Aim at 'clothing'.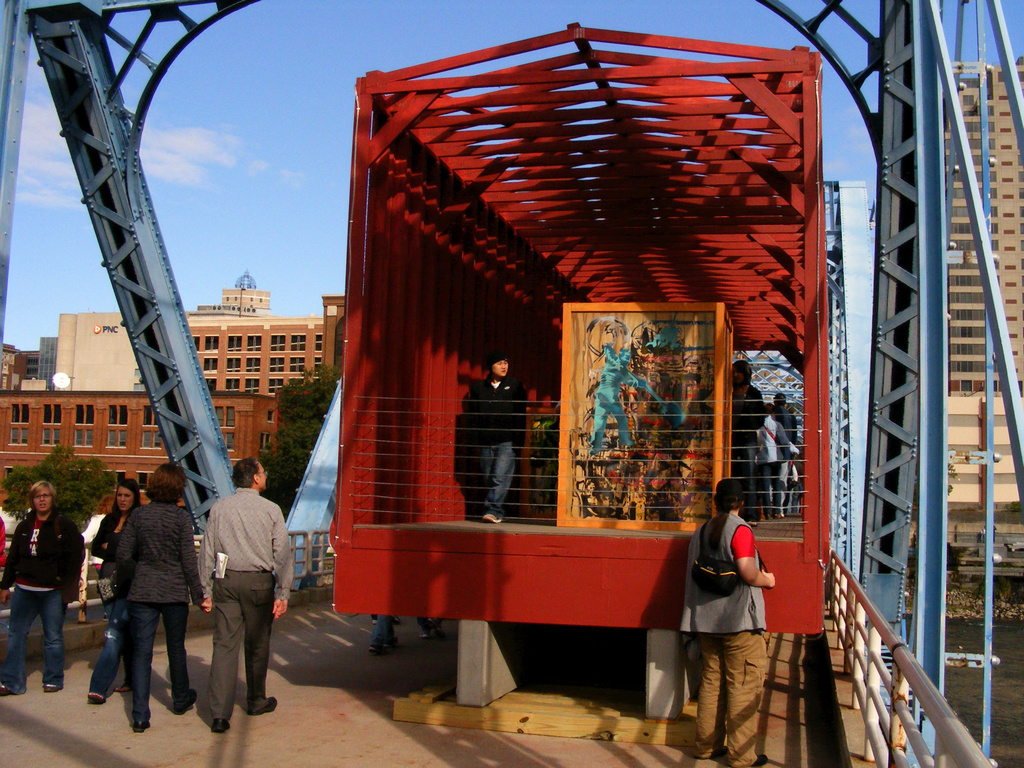
Aimed at 116,488,205,720.
